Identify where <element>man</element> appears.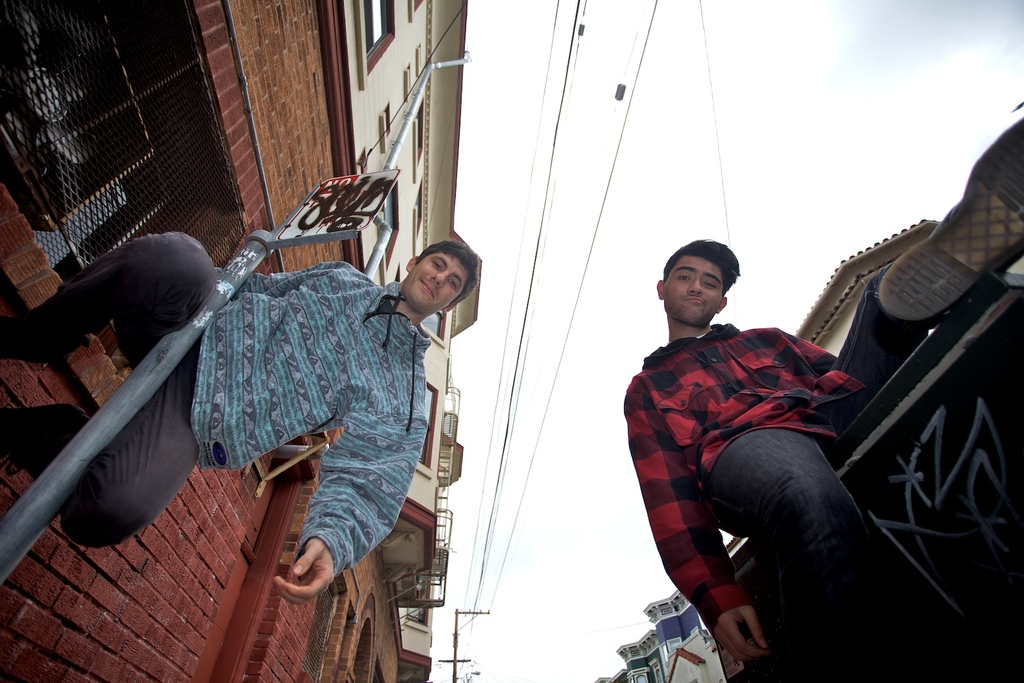
Appears at (0,238,479,604).
